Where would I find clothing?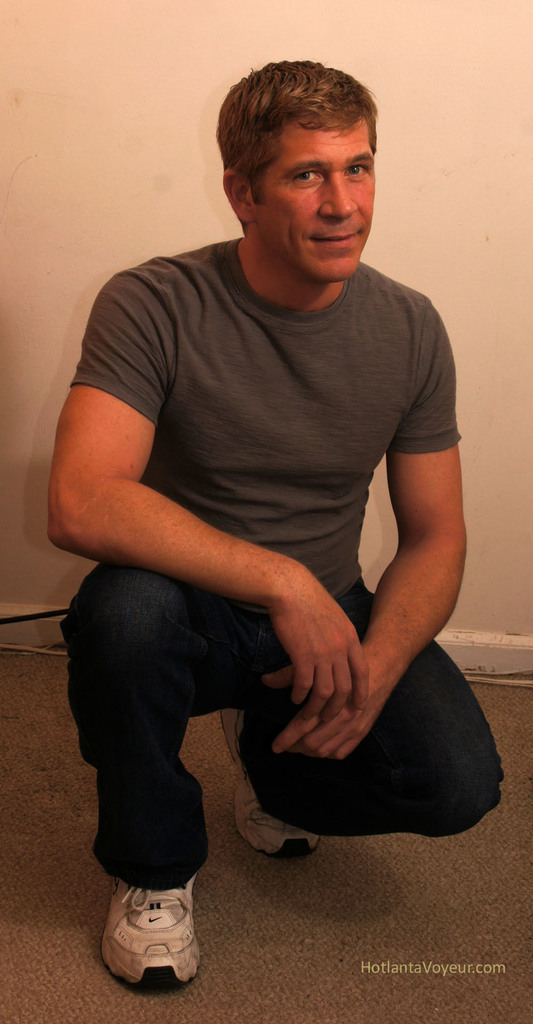
At x1=70 y1=112 x2=469 y2=896.
